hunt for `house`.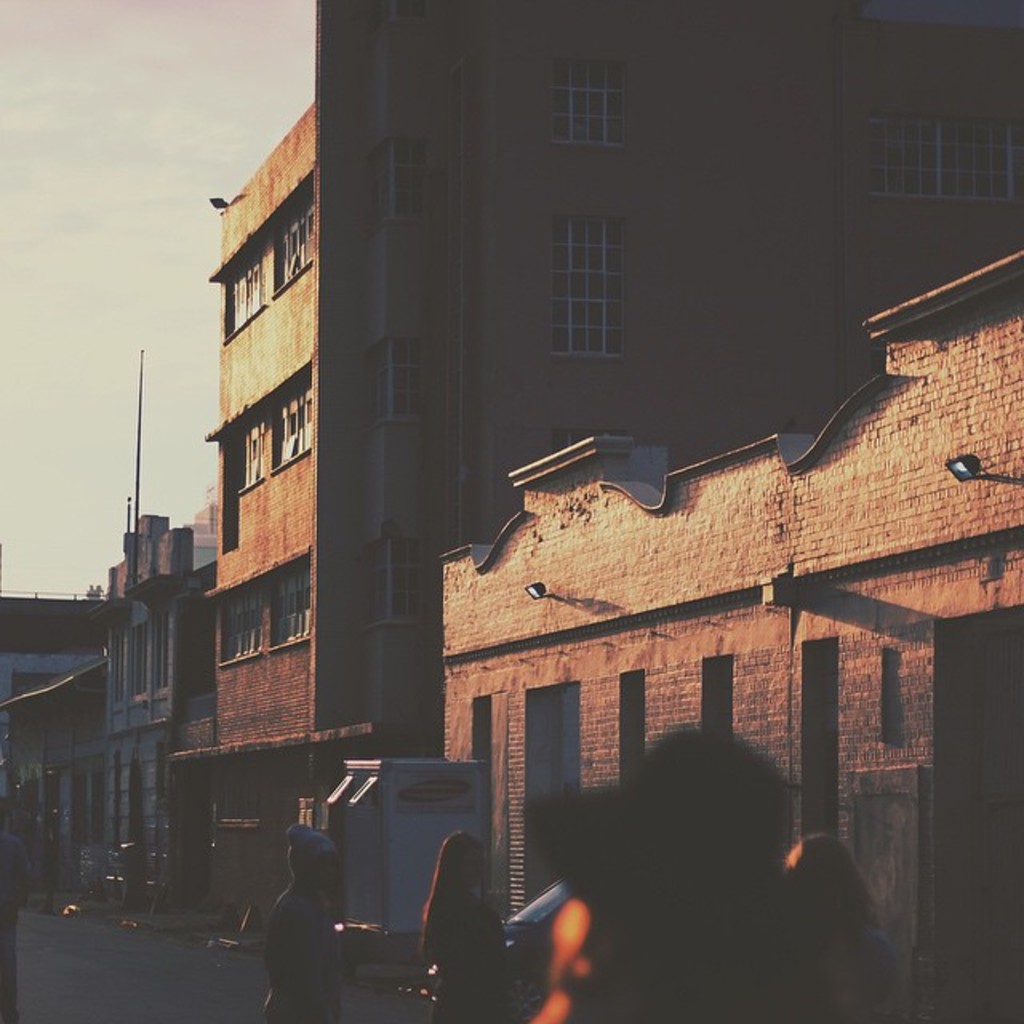
Hunted down at [5, 597, 101, 902].
